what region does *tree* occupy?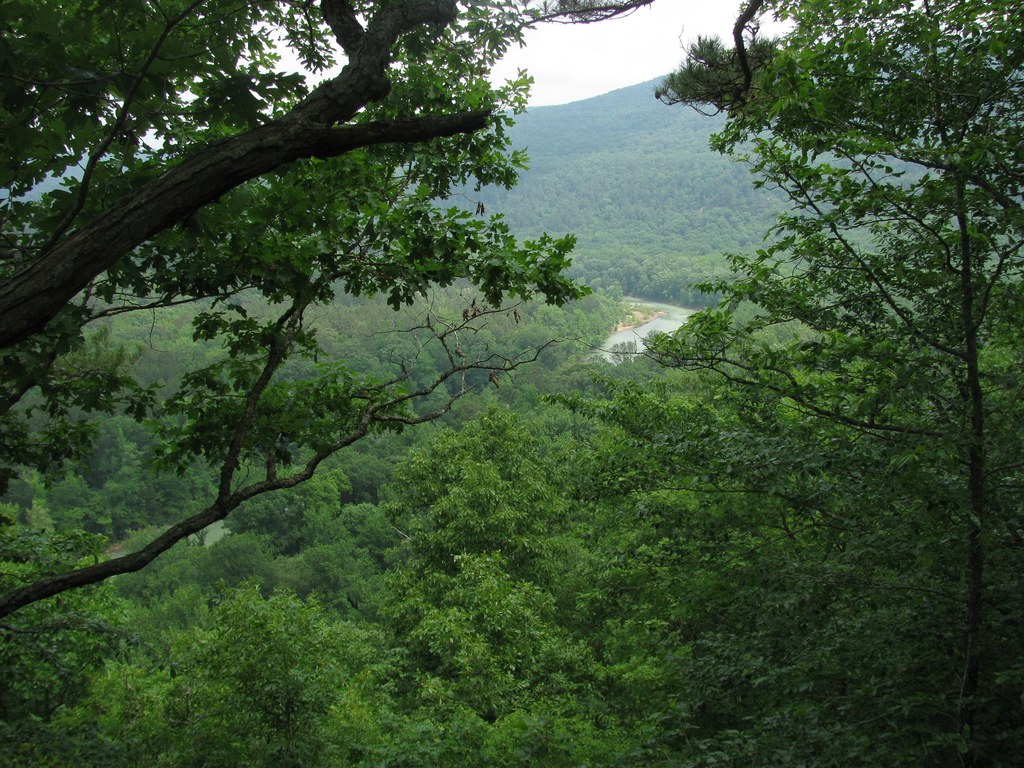
detection(0, 517, 109, 717).
